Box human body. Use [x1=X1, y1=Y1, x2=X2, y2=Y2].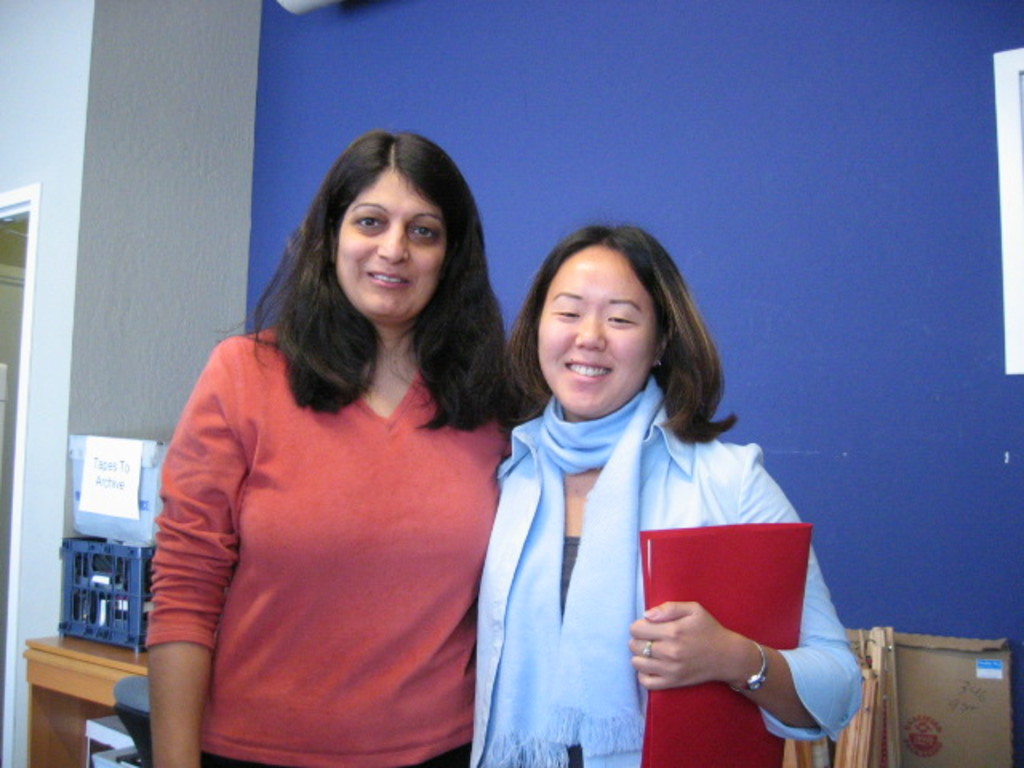
[x1=469, y1=214, x2=866, y2=766].
